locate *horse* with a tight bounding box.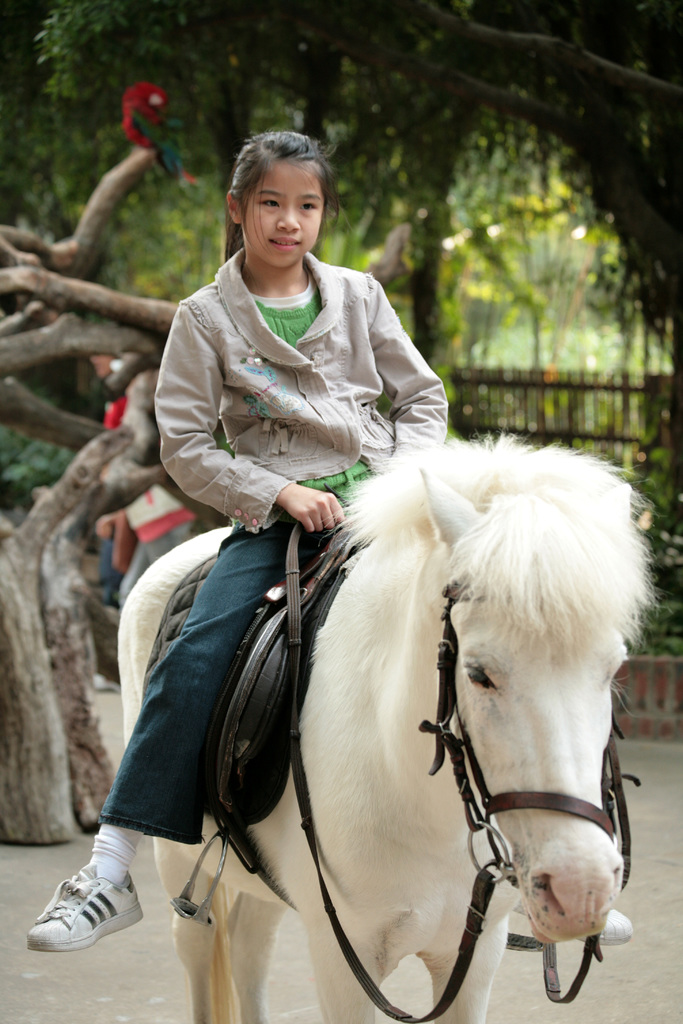
box(115, 438, 665, 1023).
